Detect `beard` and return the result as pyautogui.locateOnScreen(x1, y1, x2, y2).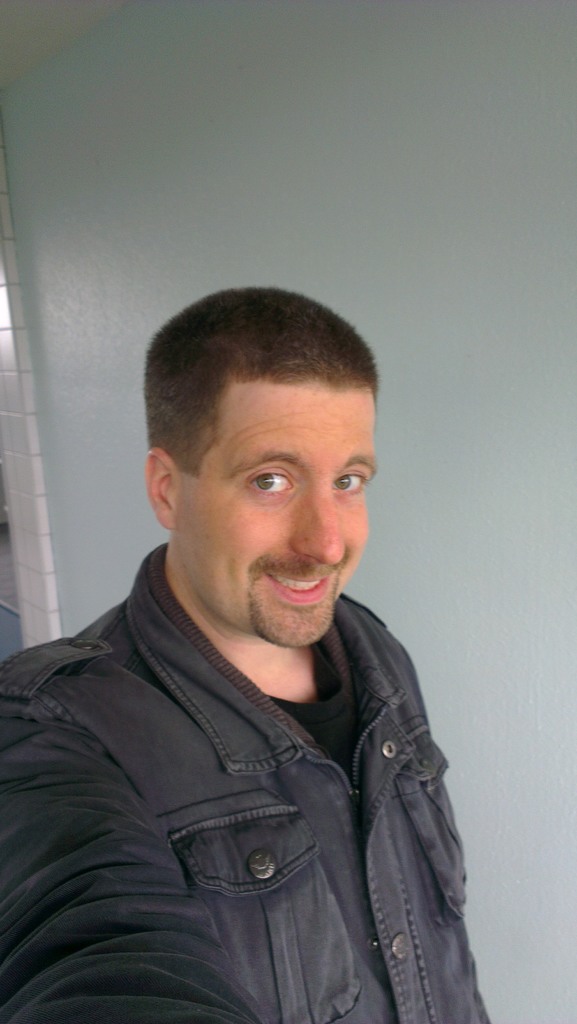
pyautogui.locateOnScreen(244, 586, 336, 650).
